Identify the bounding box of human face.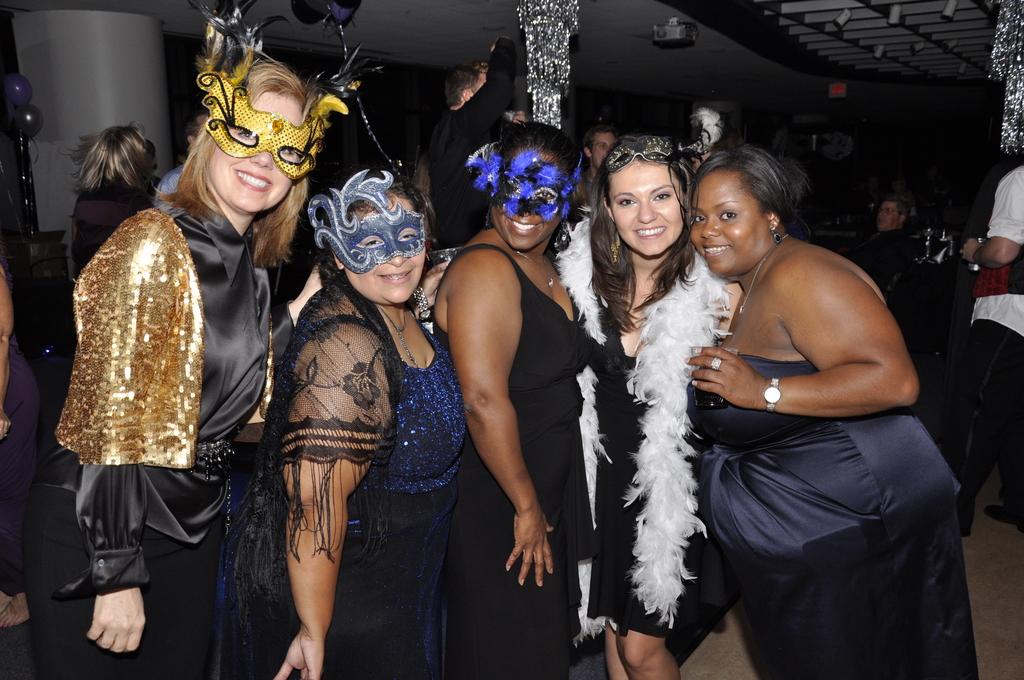
detection(207, 95, 304, 214).
